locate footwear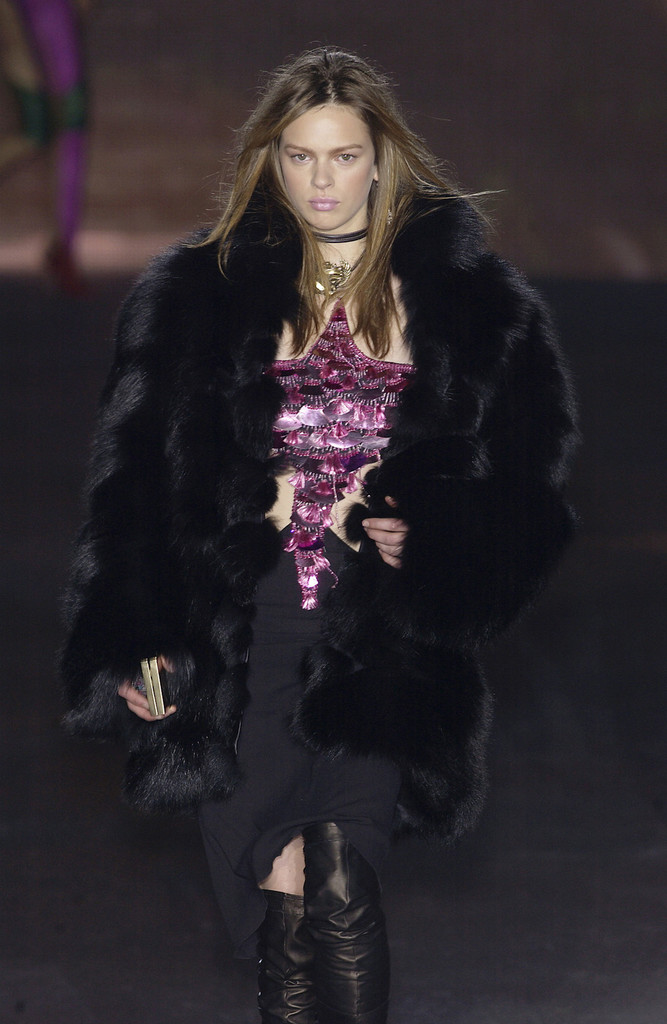
BBox(307, 822, 390, 1022)
